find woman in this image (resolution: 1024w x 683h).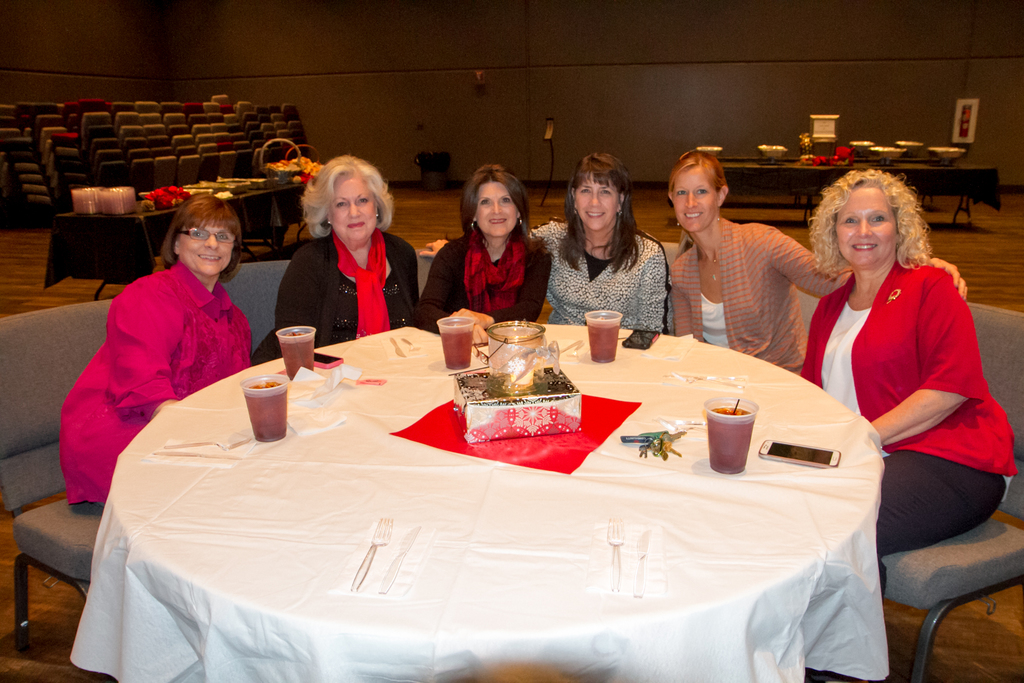
bbox=(662, 148, 971, 370).
